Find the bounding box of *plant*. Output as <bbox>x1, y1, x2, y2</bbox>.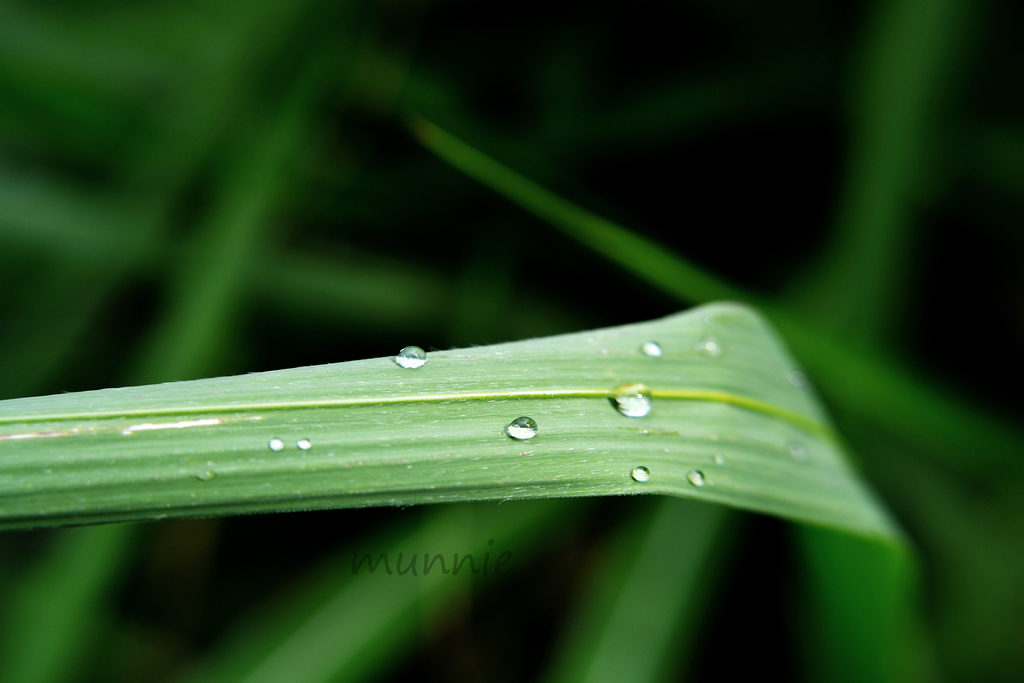
<bbox>2, 284, 936, 682</bbox>.
